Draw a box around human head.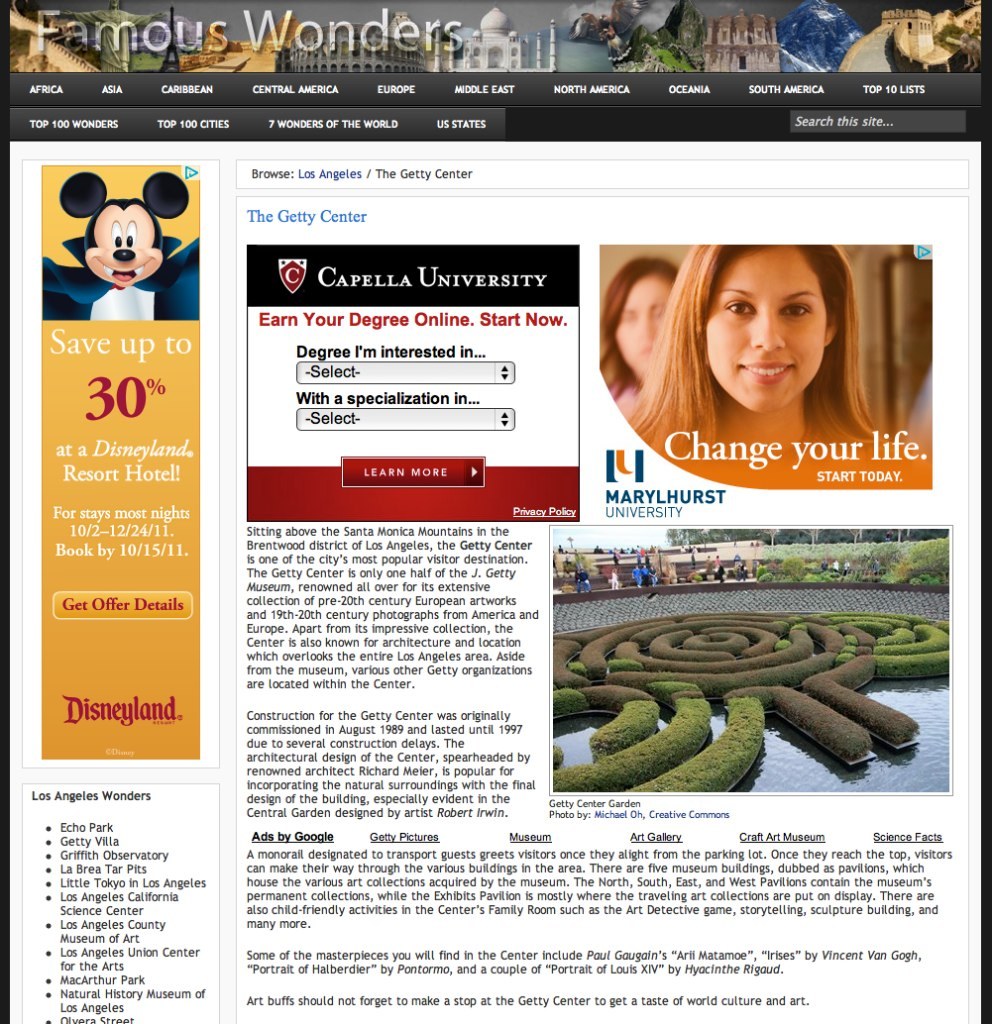
690/246/847/436.
